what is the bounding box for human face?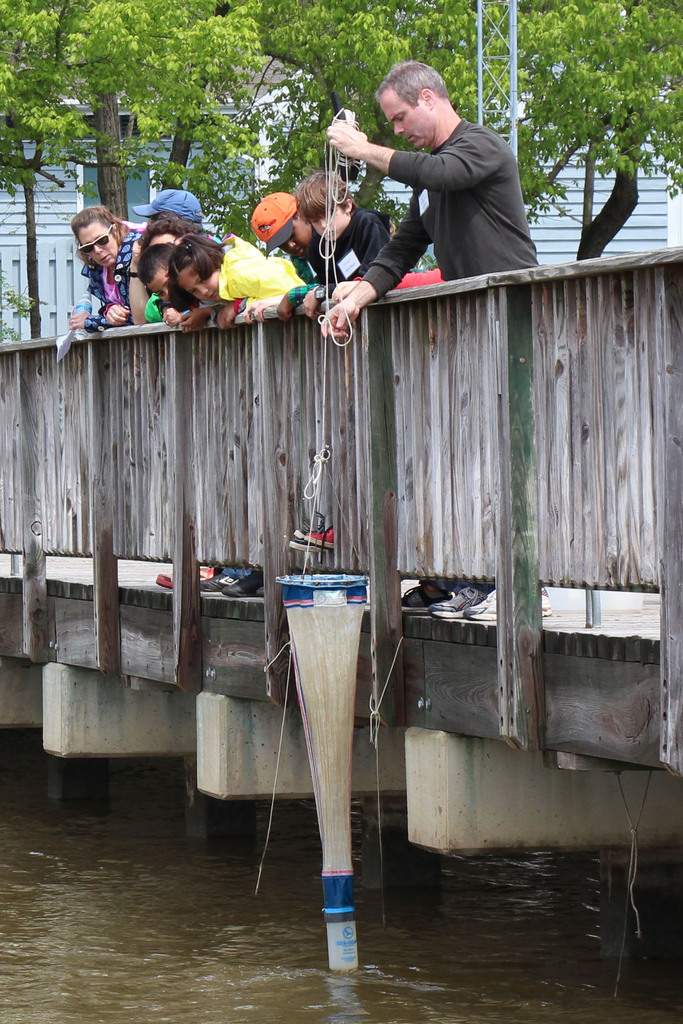
<region>149, 233, 183, 249</region>.
